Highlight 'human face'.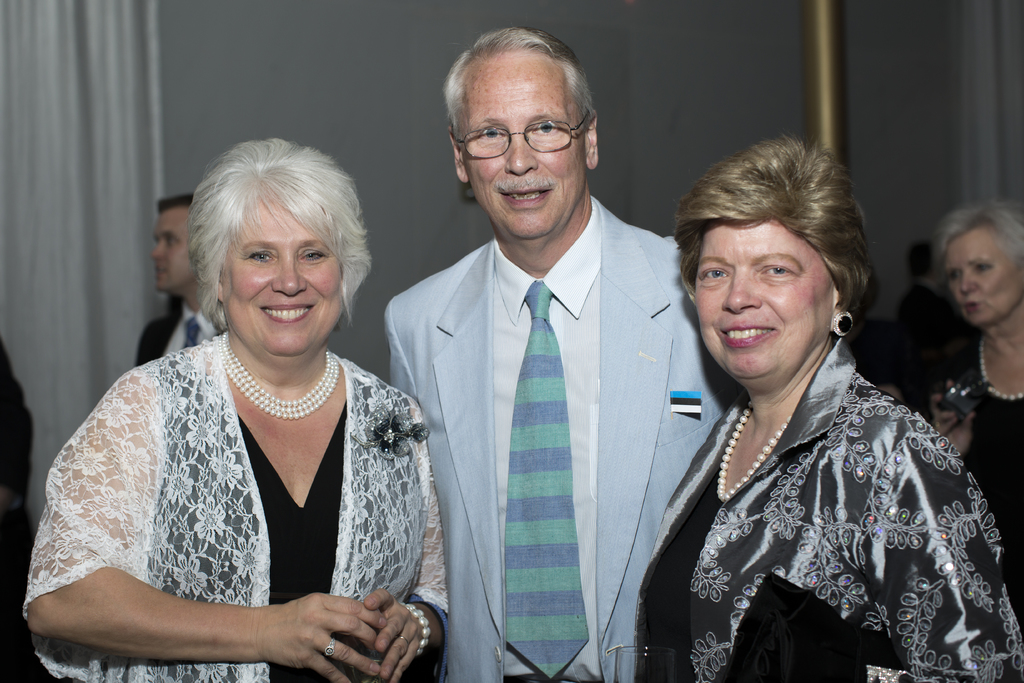
Highlighted region: locate(694, 217, 833, 384).
